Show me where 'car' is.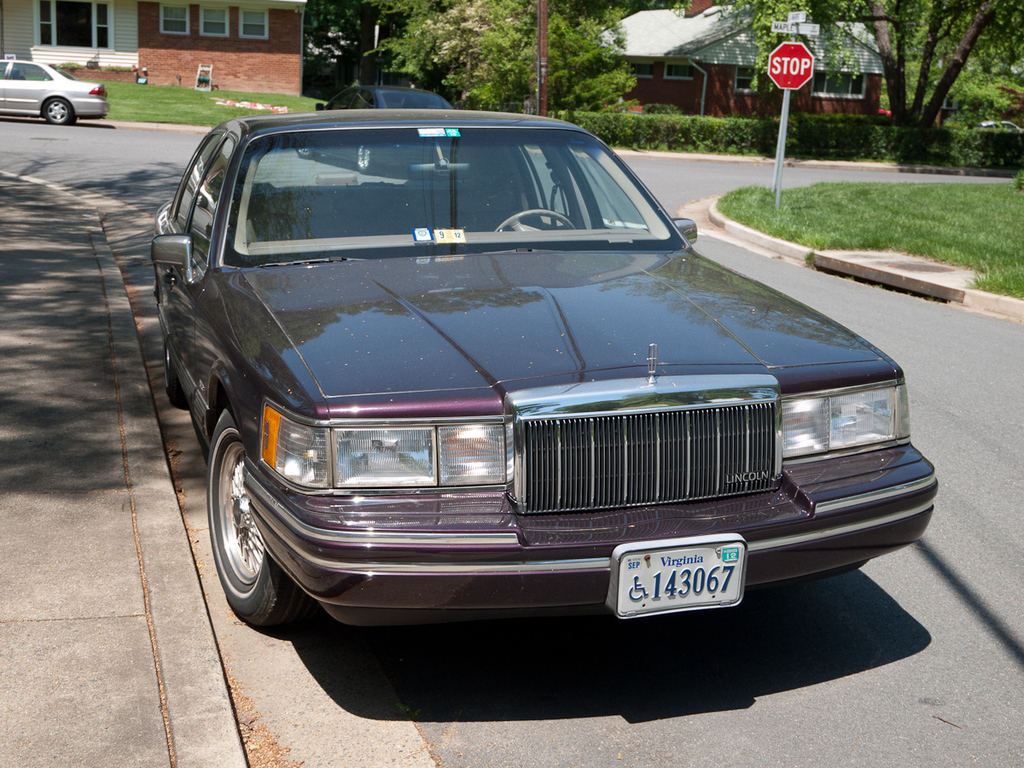
'car' is at <bbox>0, 56, 109, 125</bbox>.
